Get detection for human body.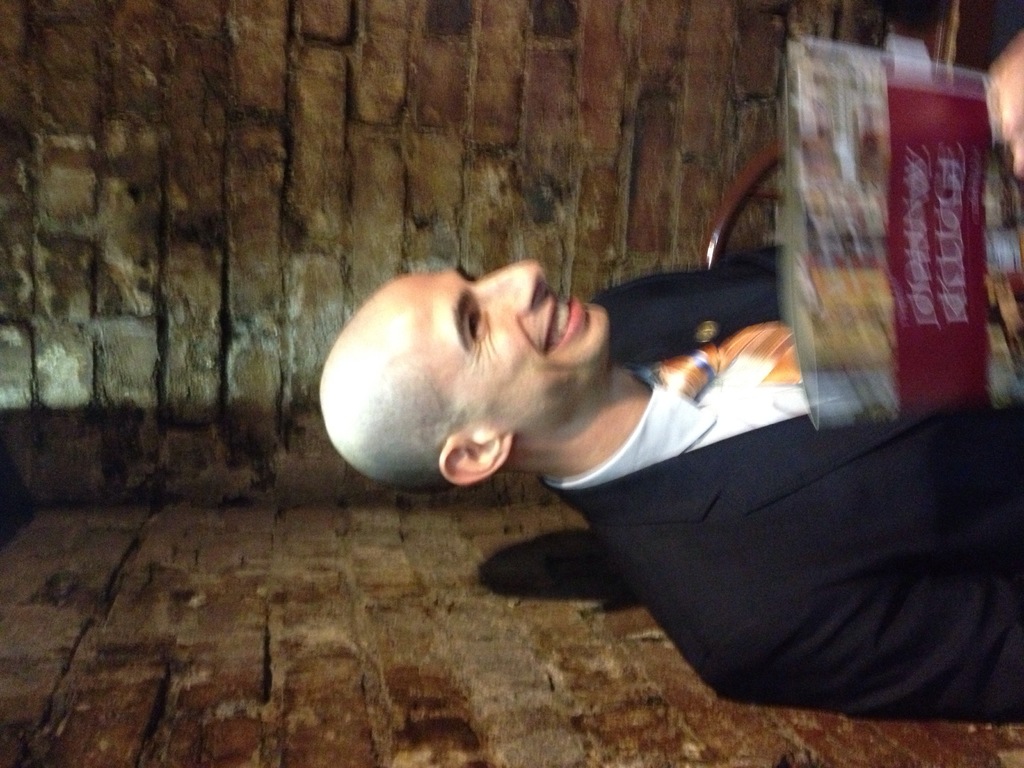
Detection: (left=322, top=25, right=1023, bottom=728).
